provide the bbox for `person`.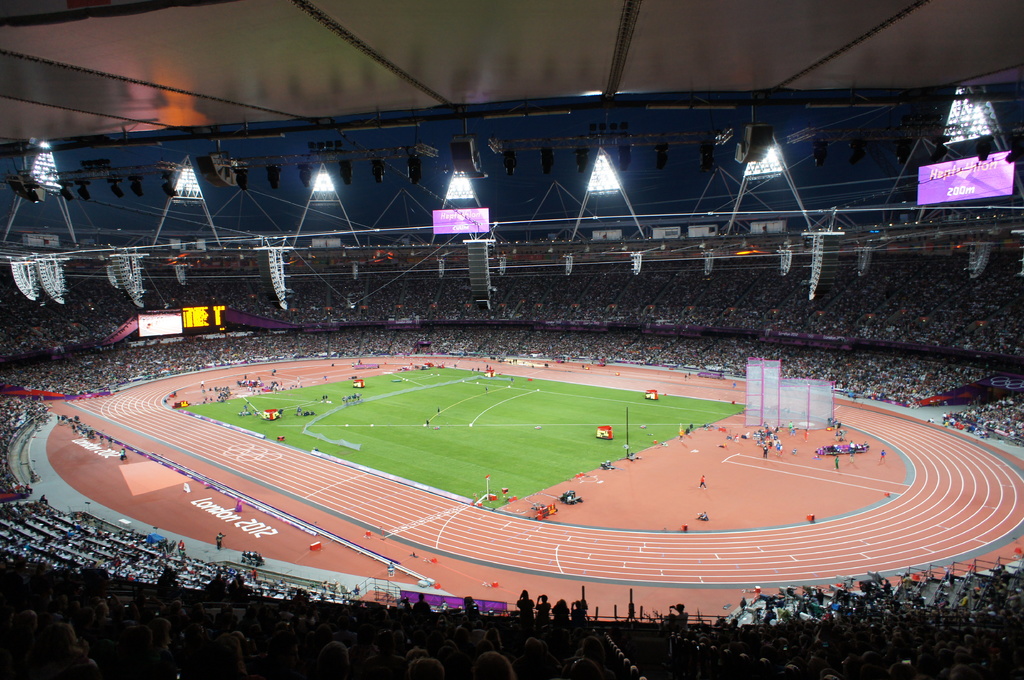
rect(568, 597, 586, 619).
